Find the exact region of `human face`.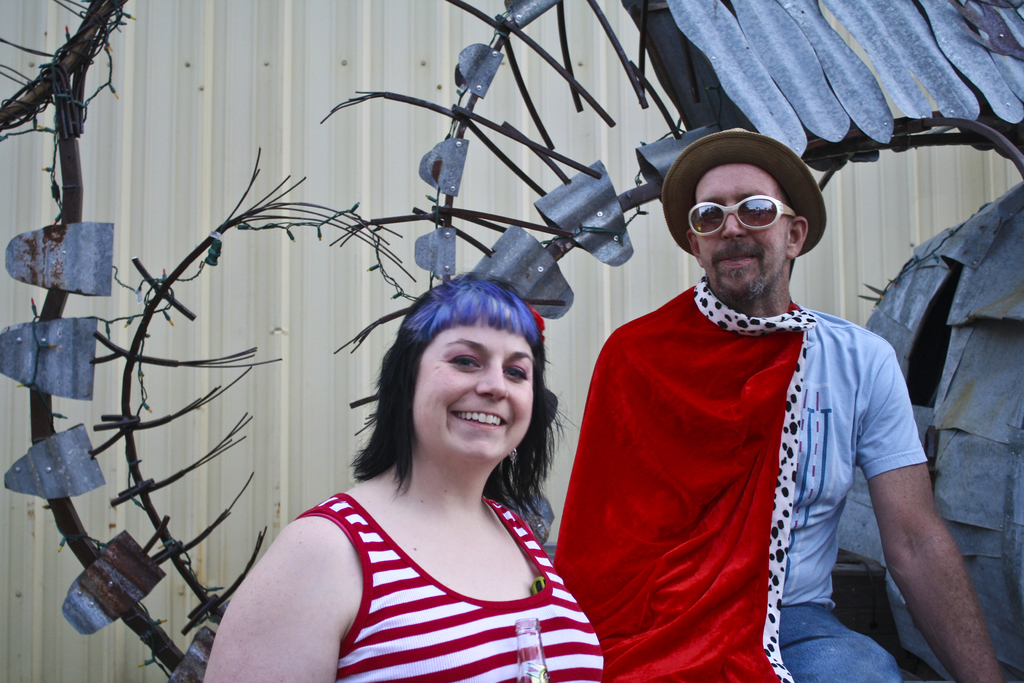
Exact region: <region>696, 169, 787, 298</region>.
